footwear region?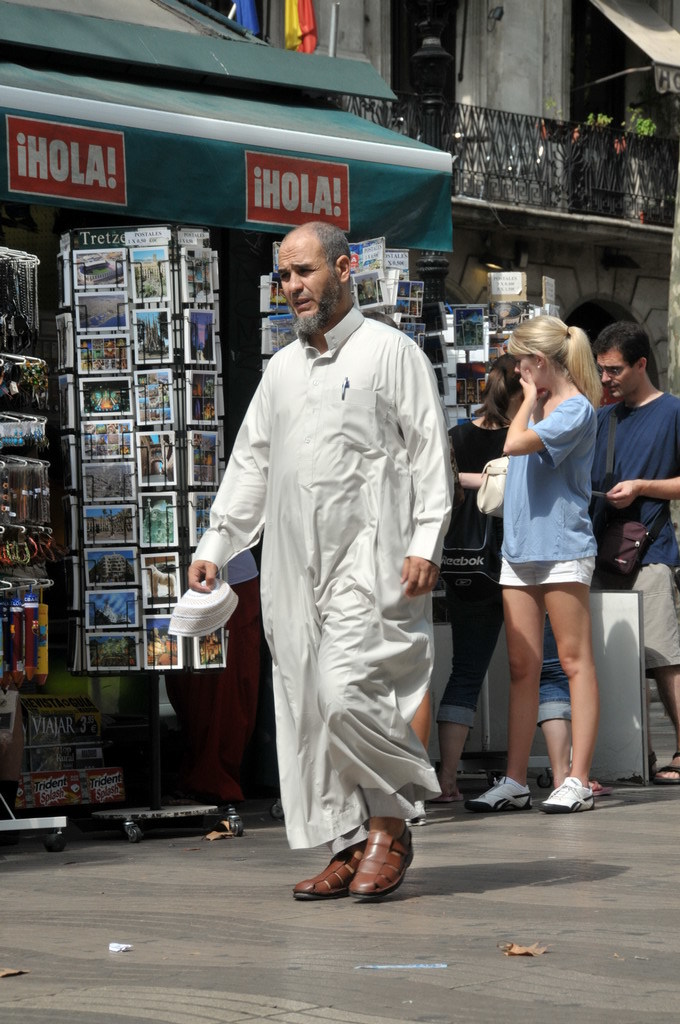
[657, 752, 679, 786]
